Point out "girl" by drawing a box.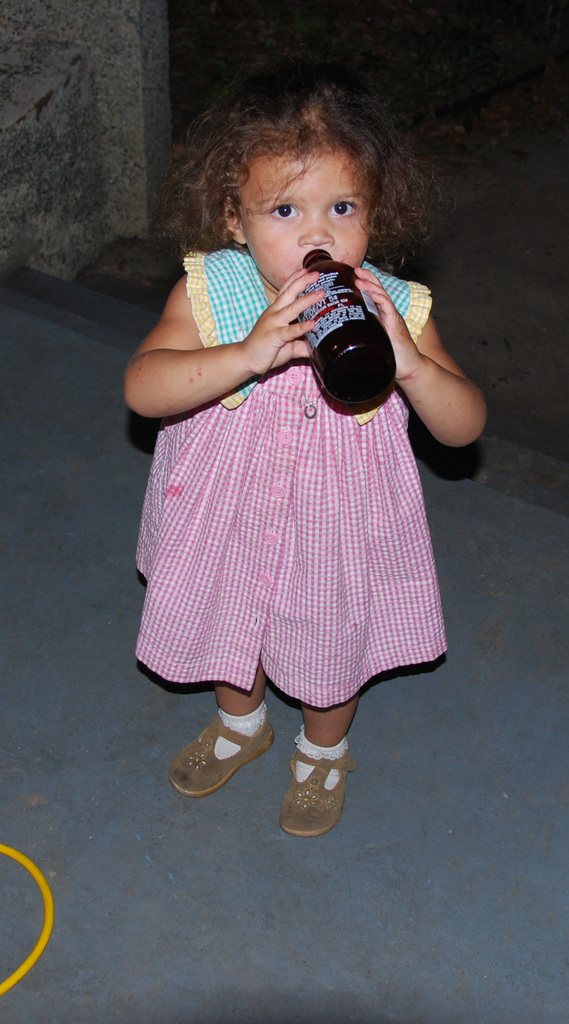
crop(119, 82, 497, 836).
